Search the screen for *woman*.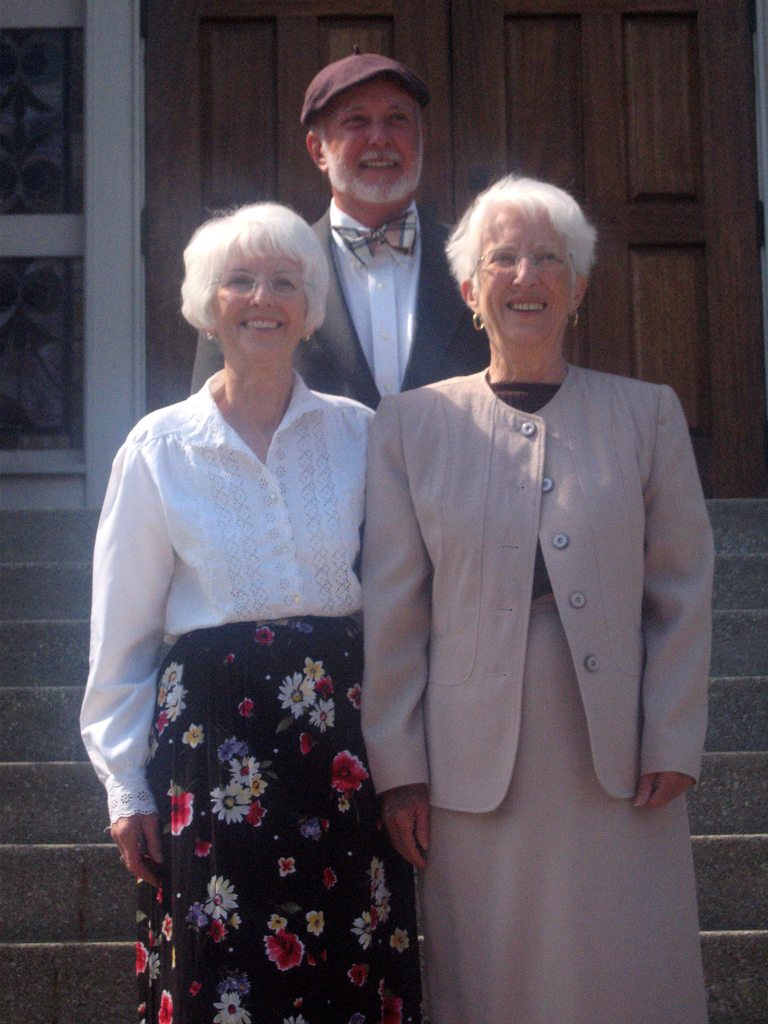
Found at (x1=363, y1=174, x2=715, y2=1023).
